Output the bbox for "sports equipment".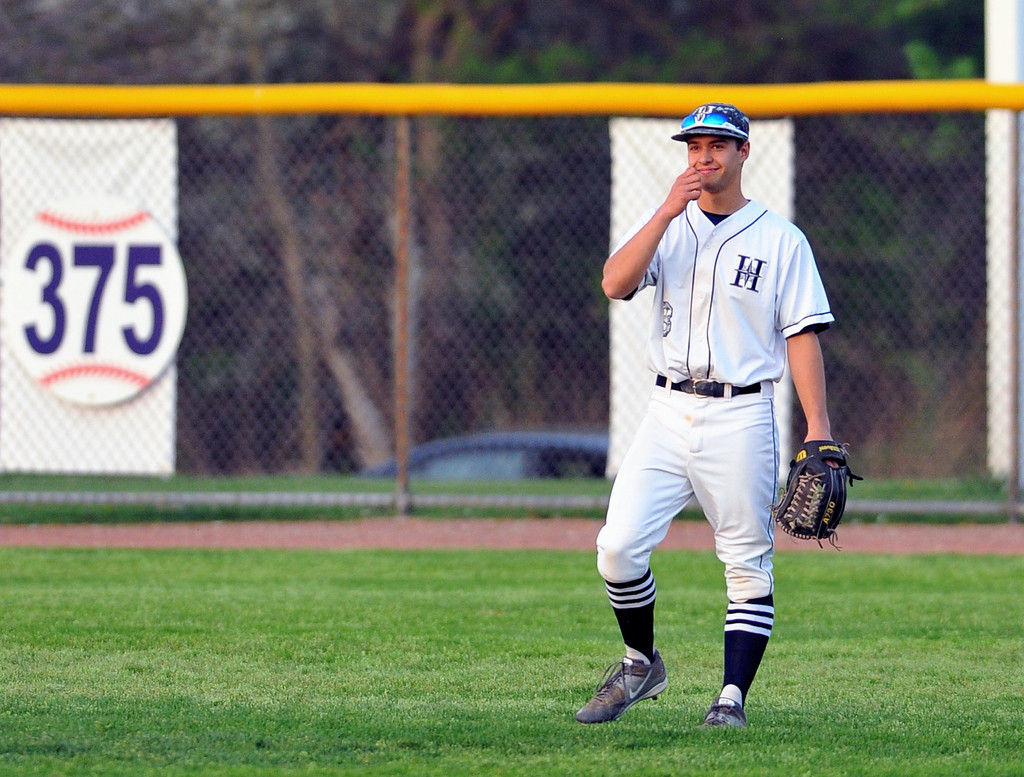
769:443:863:549.
